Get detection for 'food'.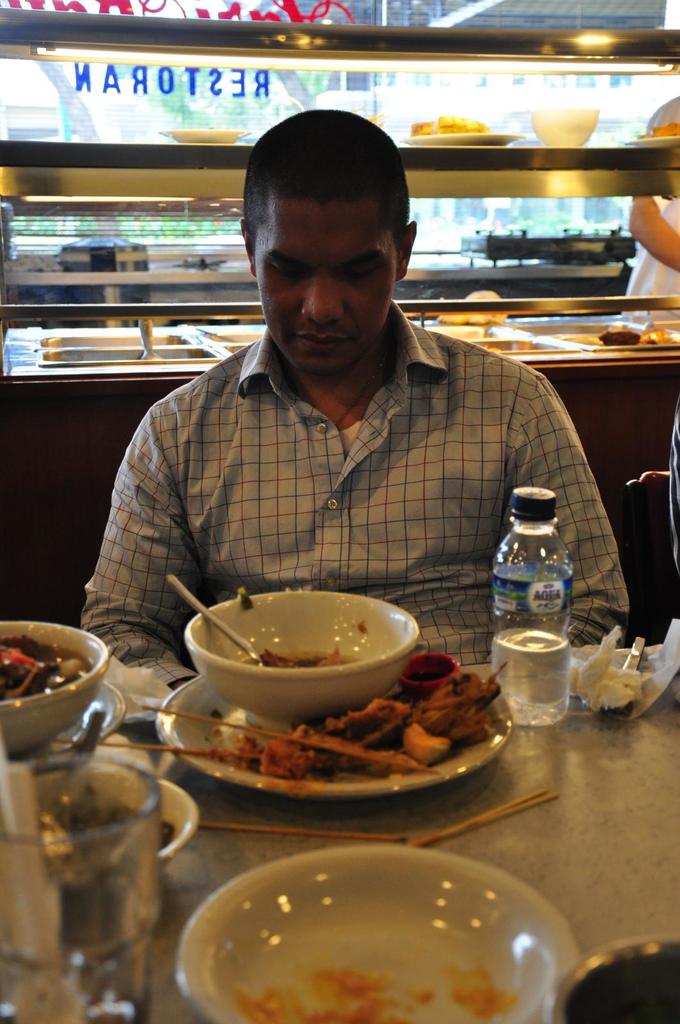
Detection: bbox=(633, 119, 679, 136).
